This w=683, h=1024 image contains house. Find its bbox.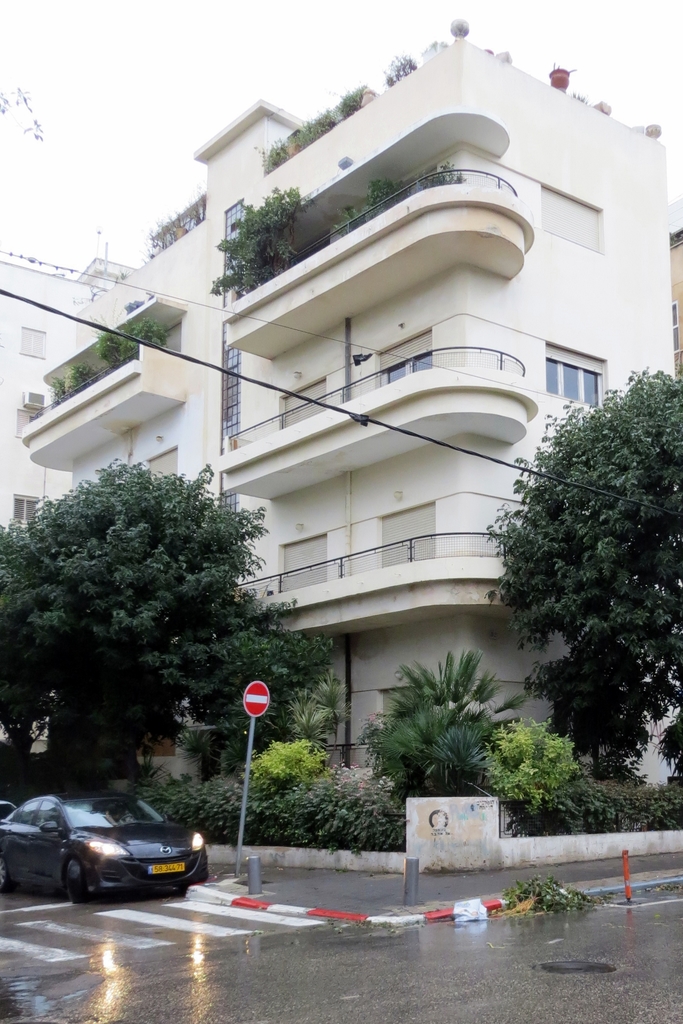
<box>662,178,682,371</box>.
